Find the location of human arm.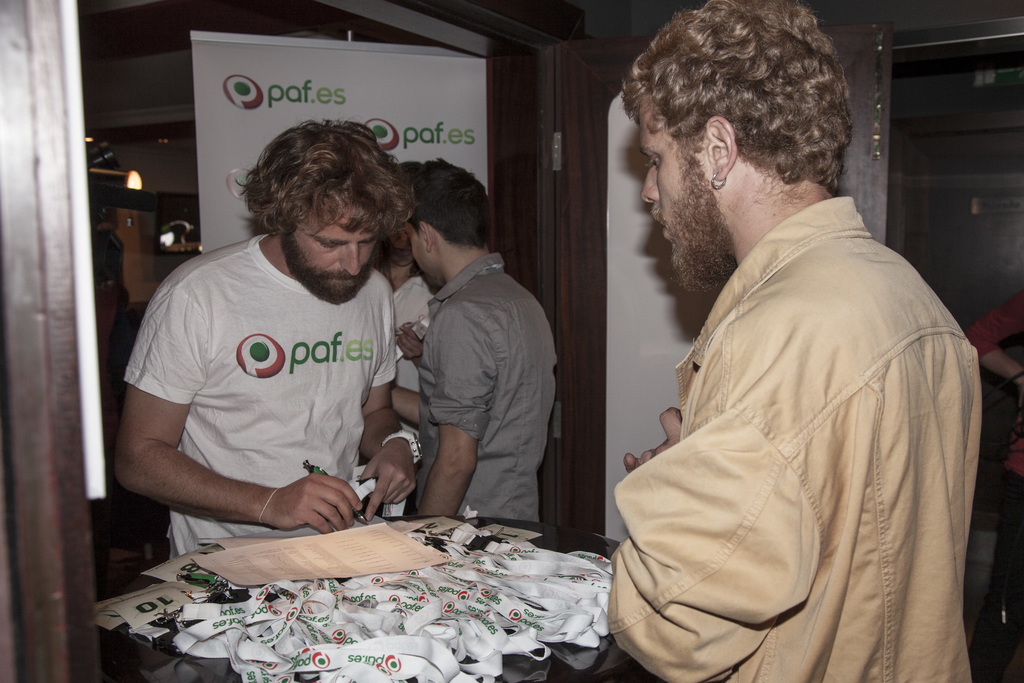
Location: Rect(412, 304, 495, 518).
